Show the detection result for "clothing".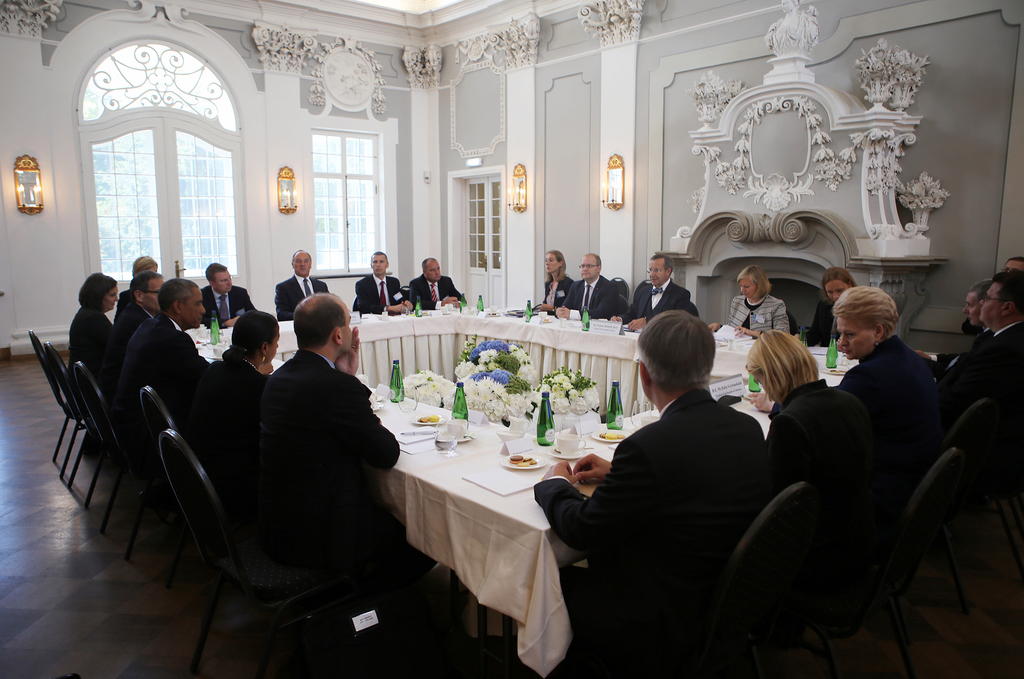
x1=408, y1=275, x2=451, y2=305.
